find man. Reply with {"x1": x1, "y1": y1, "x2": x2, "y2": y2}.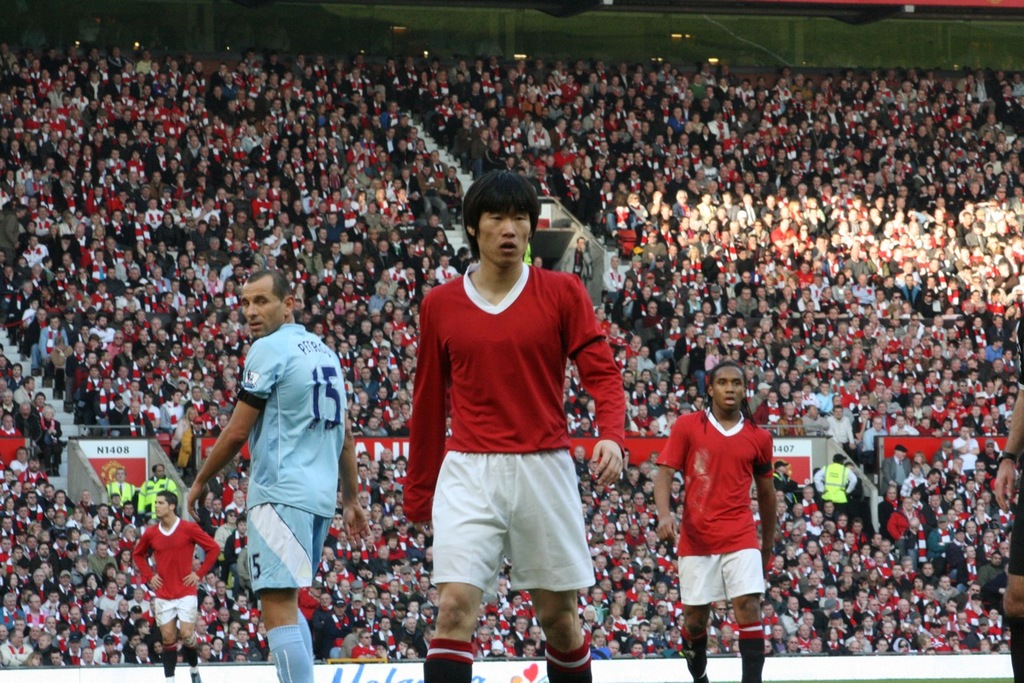
{"x1": 398, "y1": 171, "x2": 631, "y2": 682}.
